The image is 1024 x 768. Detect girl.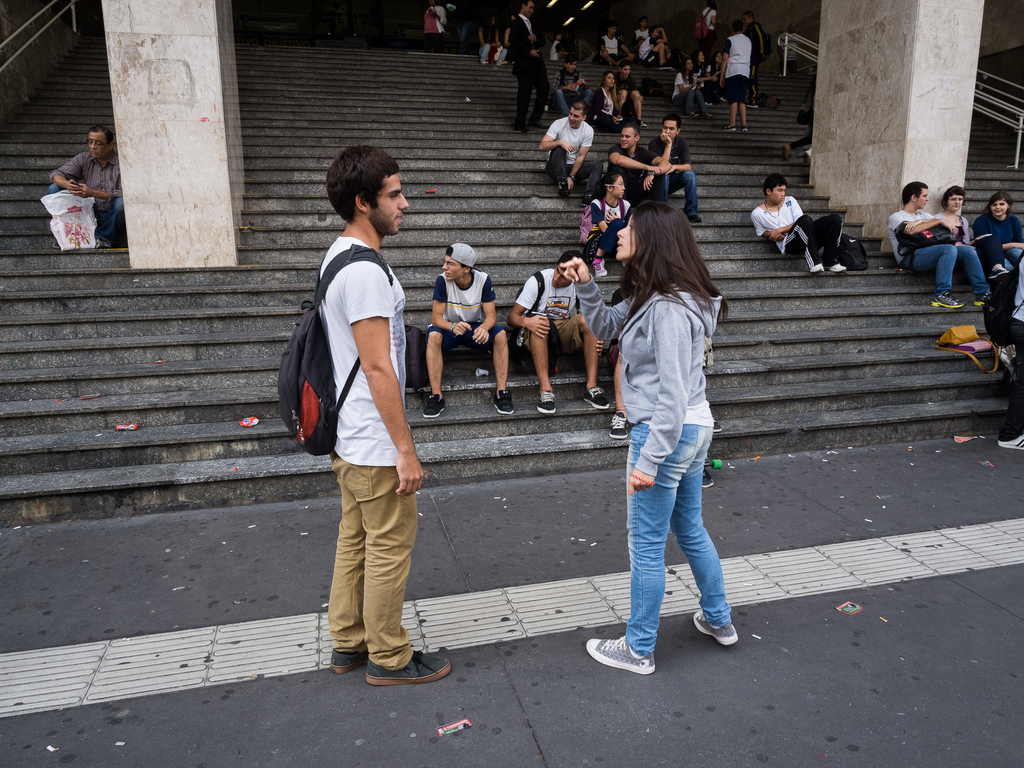
Detection: Rect(558, 207, 739, 673).
